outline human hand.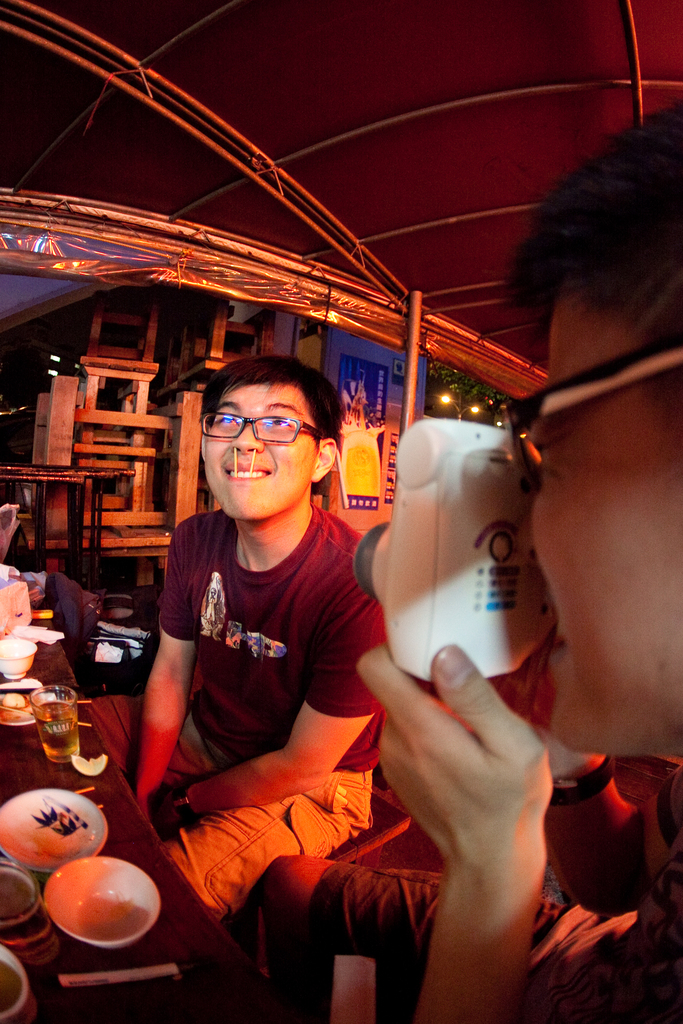
Outline: 410:634:607:781.
